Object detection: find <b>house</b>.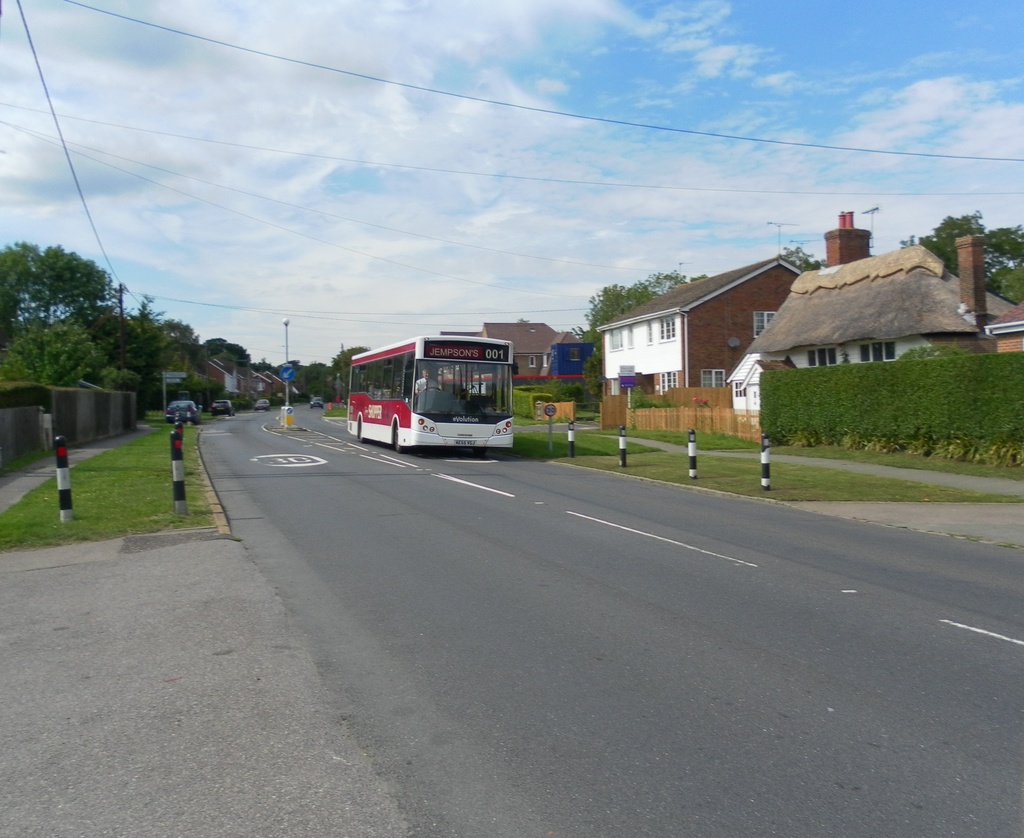
x1=590, y1=256, x2=801, y2=405.
